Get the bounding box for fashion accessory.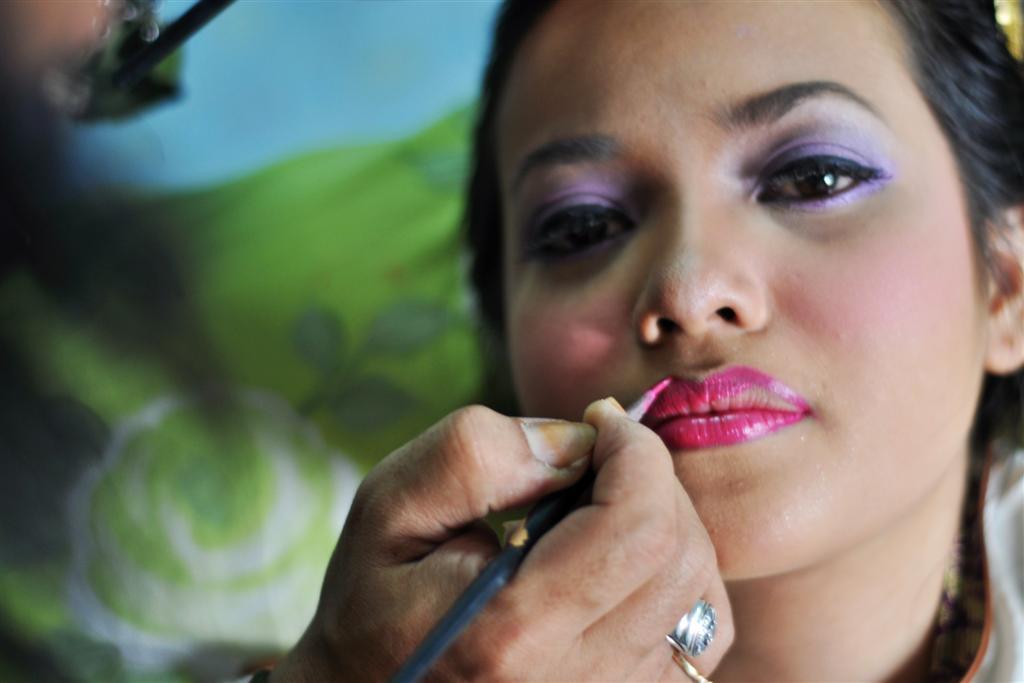
bbox=[657, 595, 723, 657].
